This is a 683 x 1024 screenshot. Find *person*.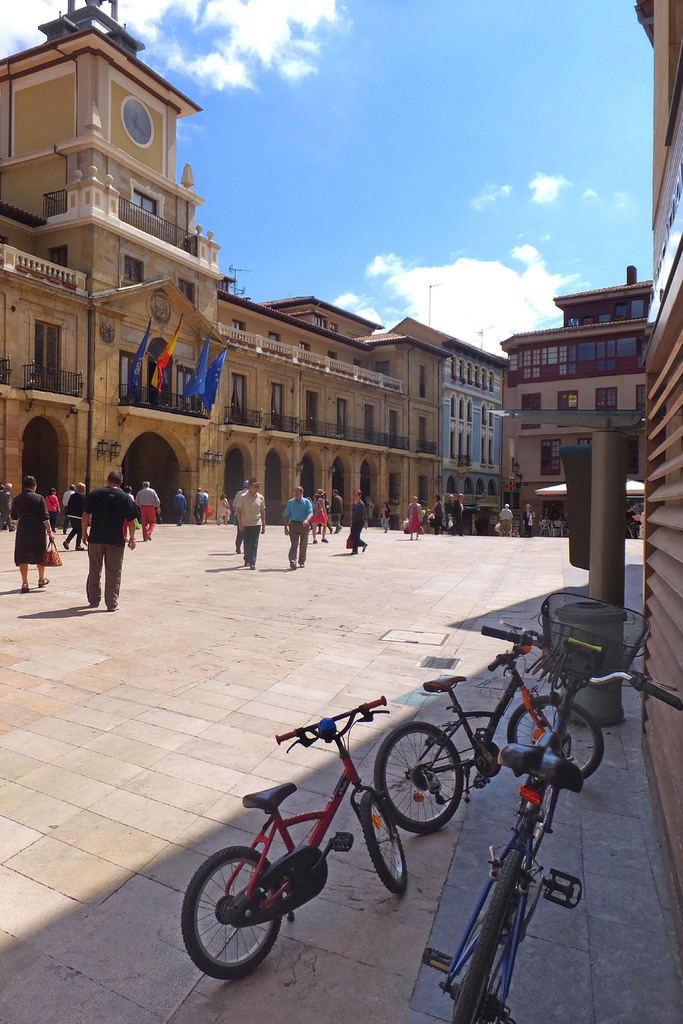
Bounding box: 8,473,59,592.
